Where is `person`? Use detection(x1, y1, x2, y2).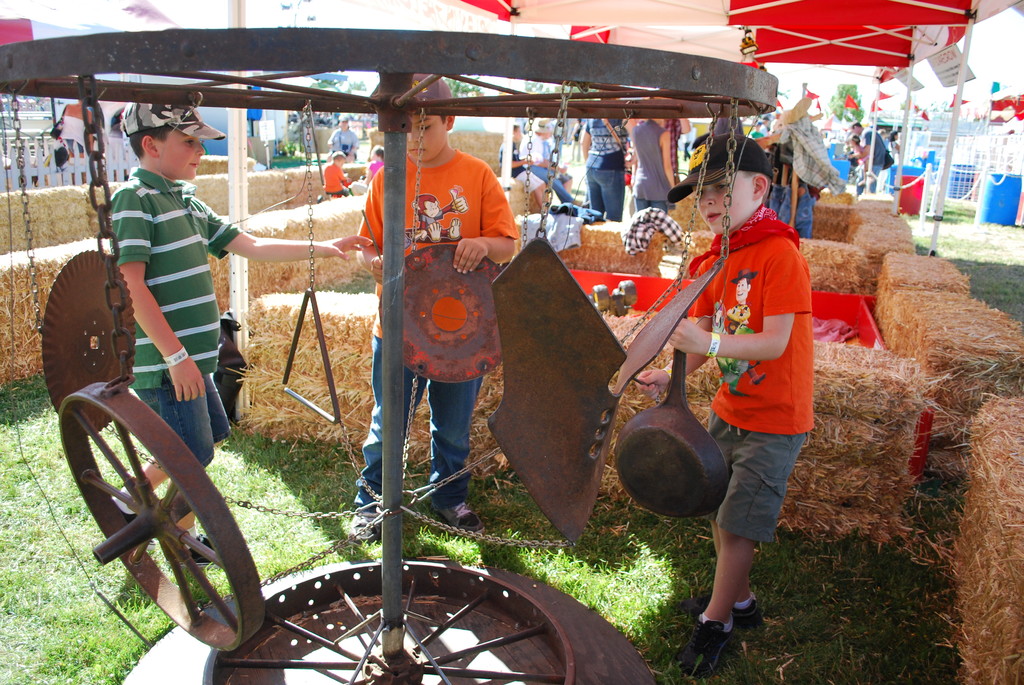
detection(767, 146, 815, 238).
